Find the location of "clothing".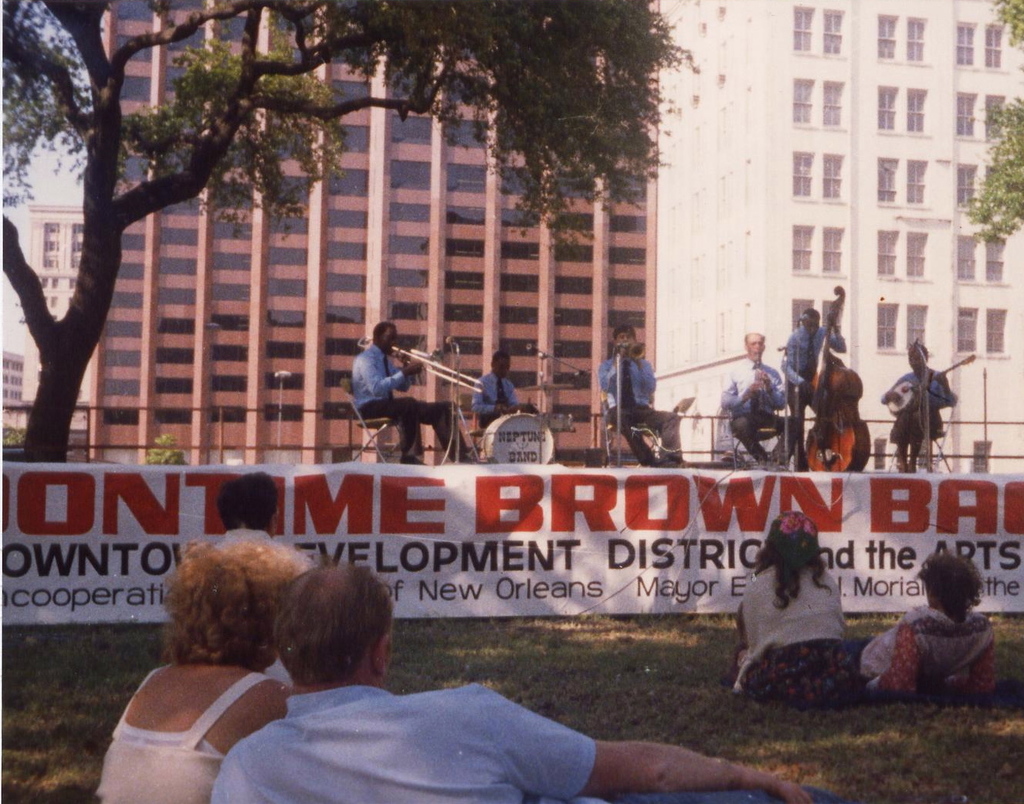
Location: 721 355 793 461.
